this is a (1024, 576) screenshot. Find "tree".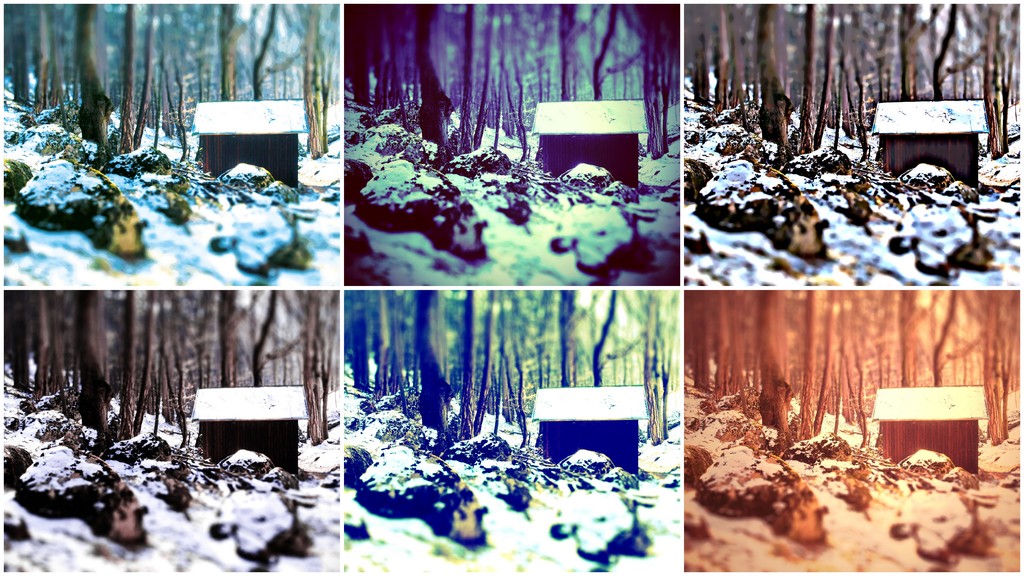
Bounding box: <box>616,9,687,161</box>.
